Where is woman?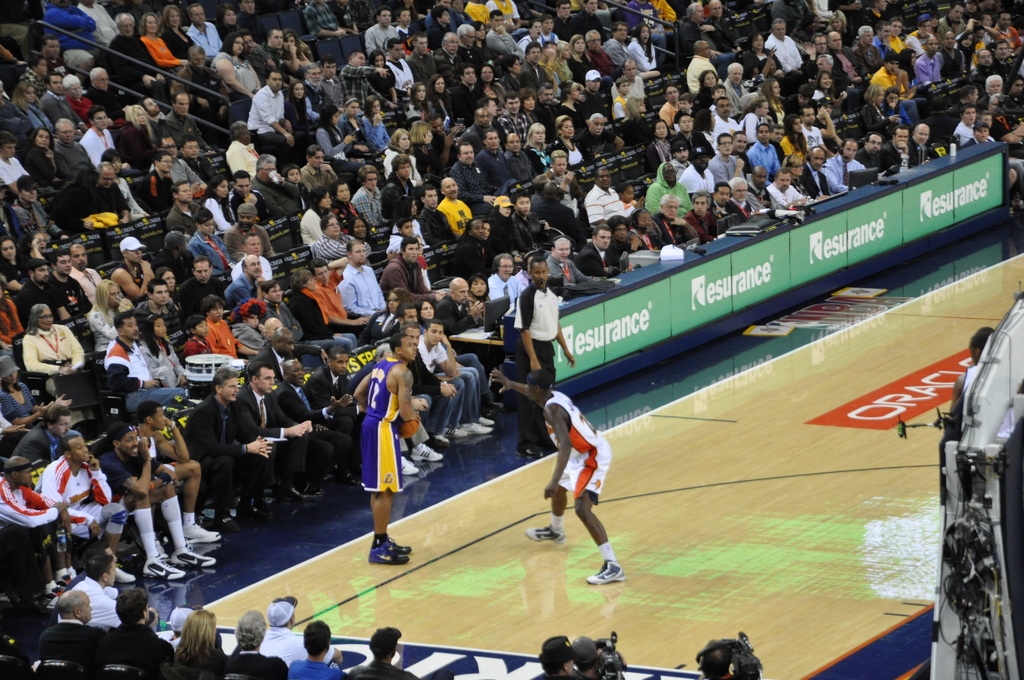
box=[895, 47, 926, 97].
